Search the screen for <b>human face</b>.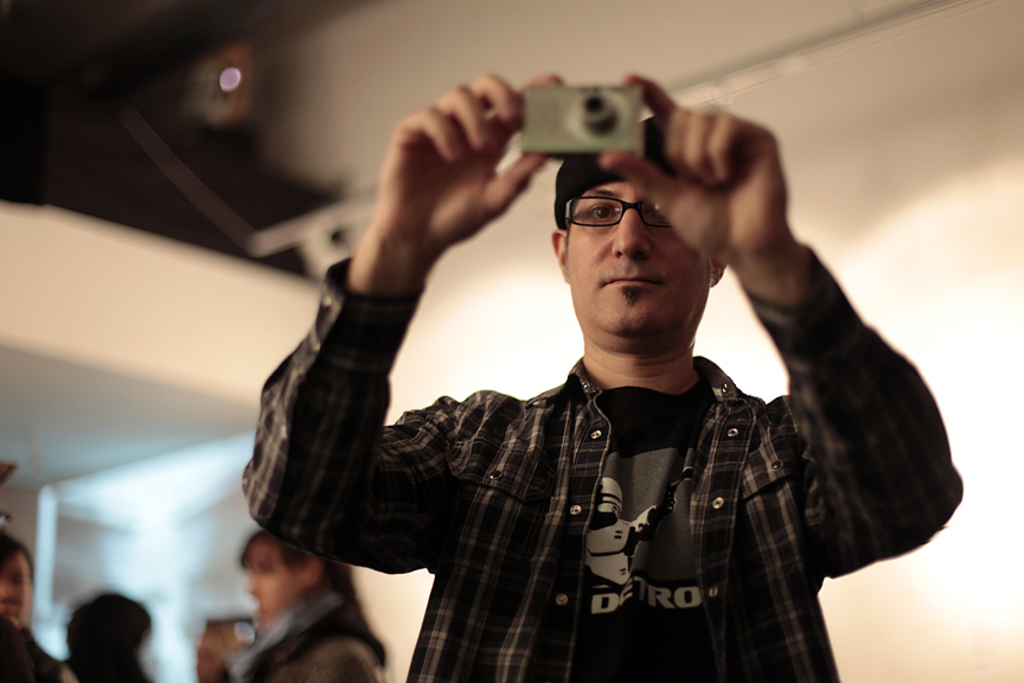
Found at locate(563, 180, 708, 331).
